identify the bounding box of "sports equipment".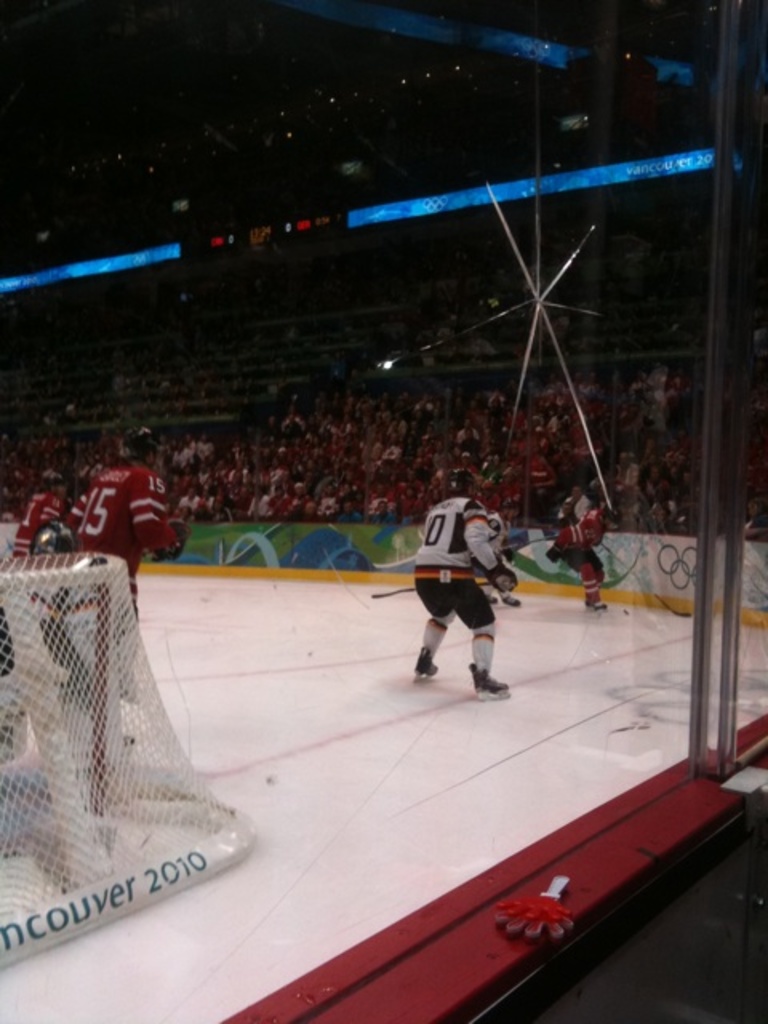
<box>467,669,510,701</box>.
